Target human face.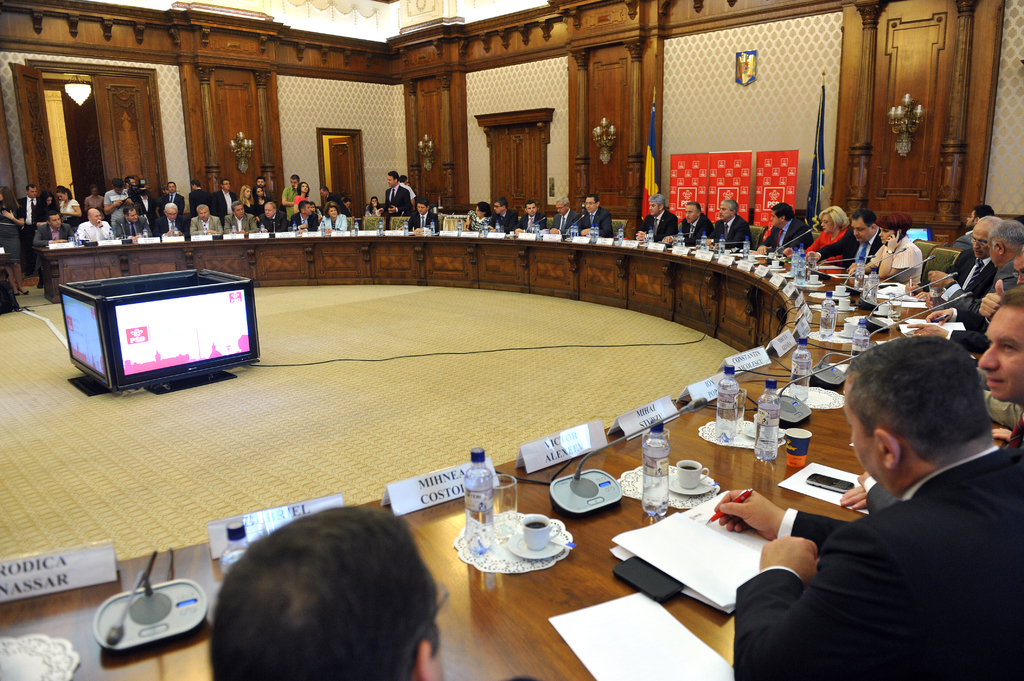
Target region: bbox(837, 374, 887, 488).
